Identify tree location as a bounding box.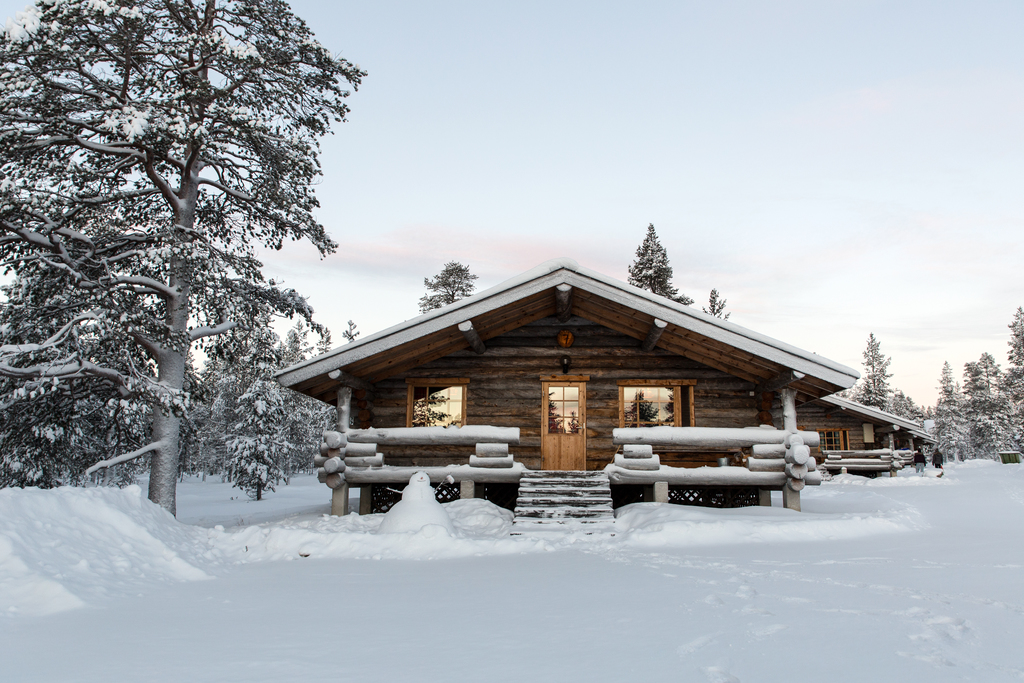
<region>0, 0, 367, 509</region>.
